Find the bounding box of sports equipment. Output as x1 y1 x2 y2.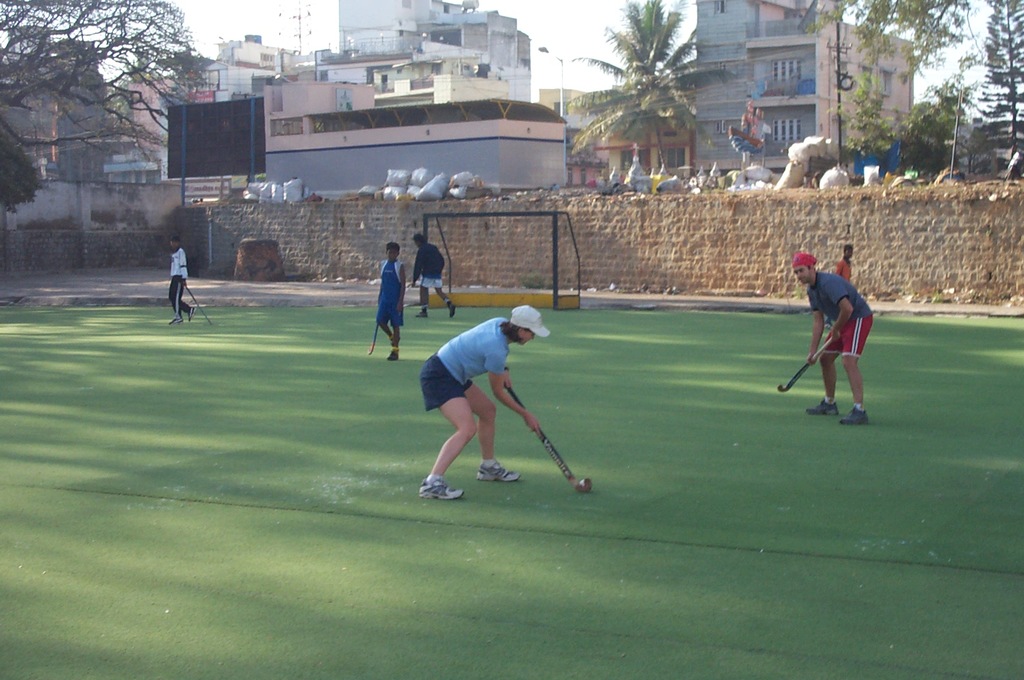
774 333 842 393.
